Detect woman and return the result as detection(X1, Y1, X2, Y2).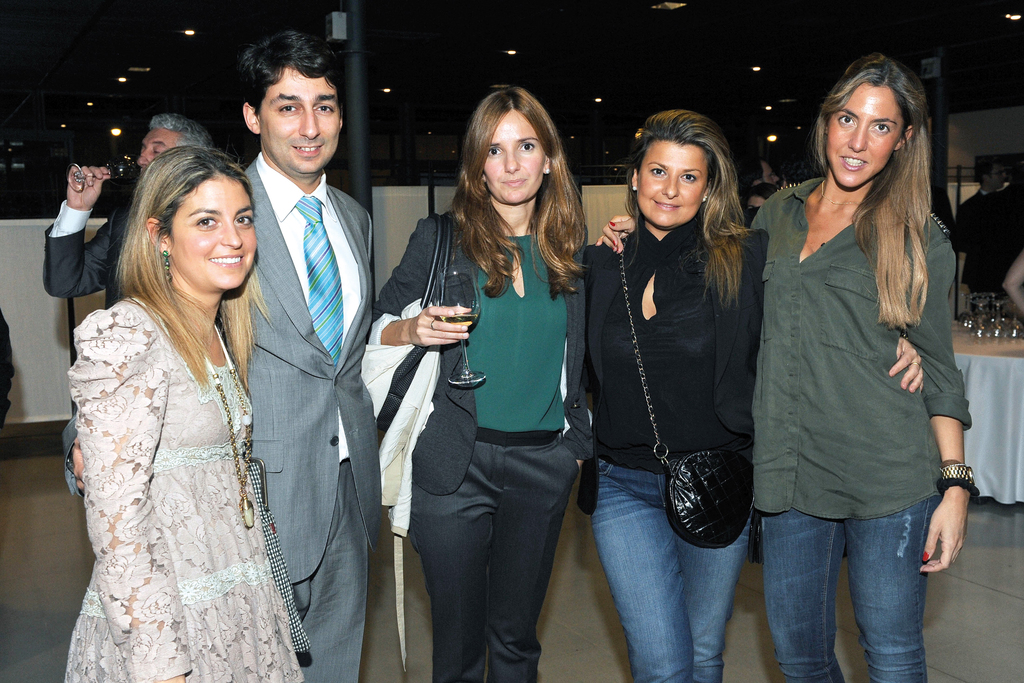
detection(372, 86, 586, 682).
